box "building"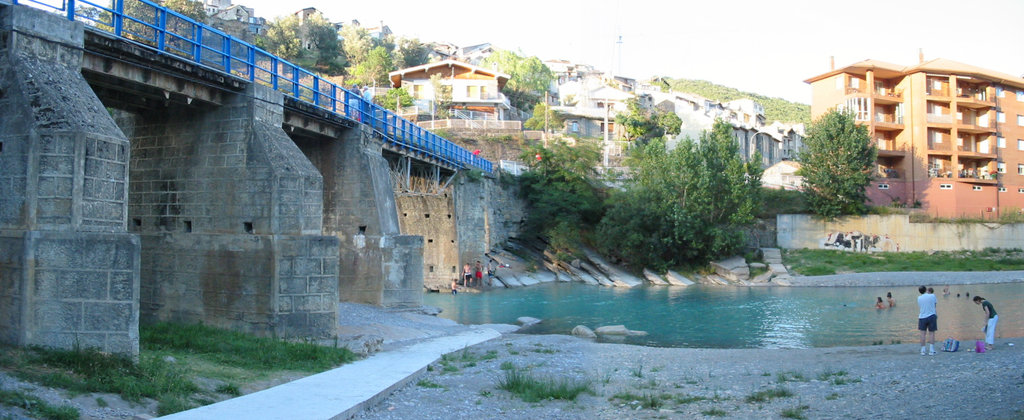
{"x1": 554, "y1": 68, "x2": 814, "y2": 171}
